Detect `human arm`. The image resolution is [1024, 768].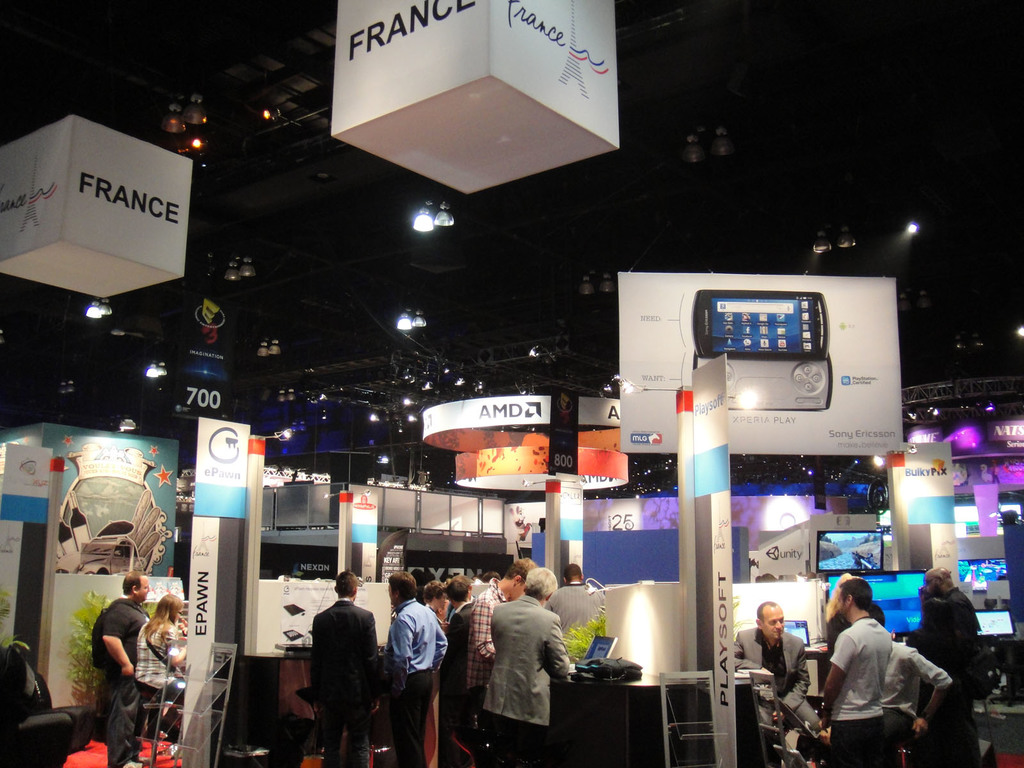
bbox(431, 623, 448, 671).
